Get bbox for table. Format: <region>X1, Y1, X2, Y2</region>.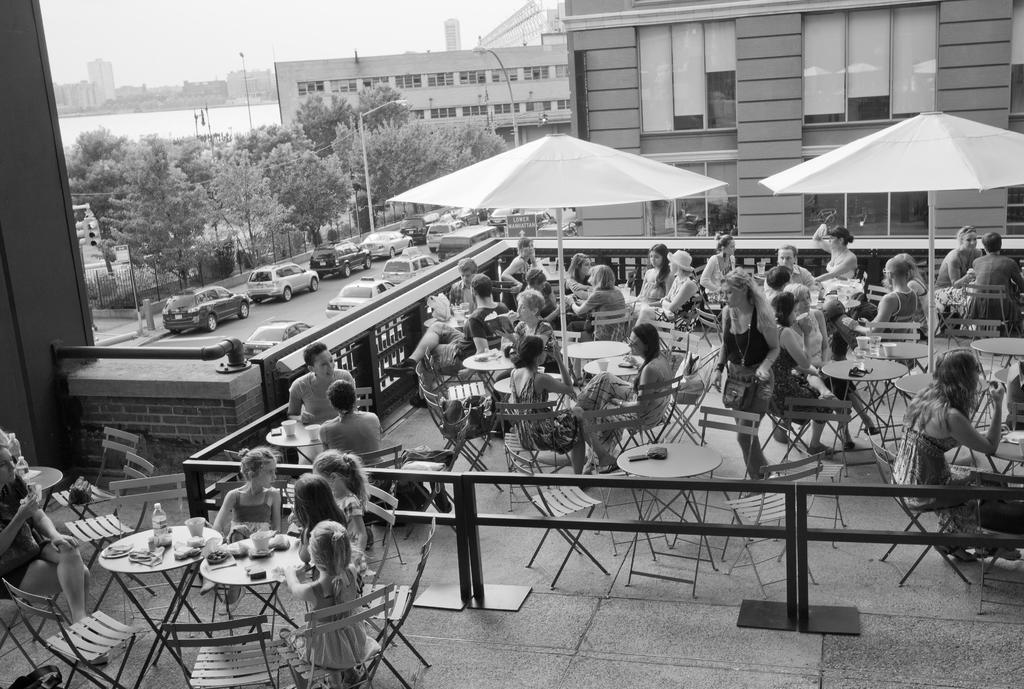
<region>823, 352, 907, 452</region>.
